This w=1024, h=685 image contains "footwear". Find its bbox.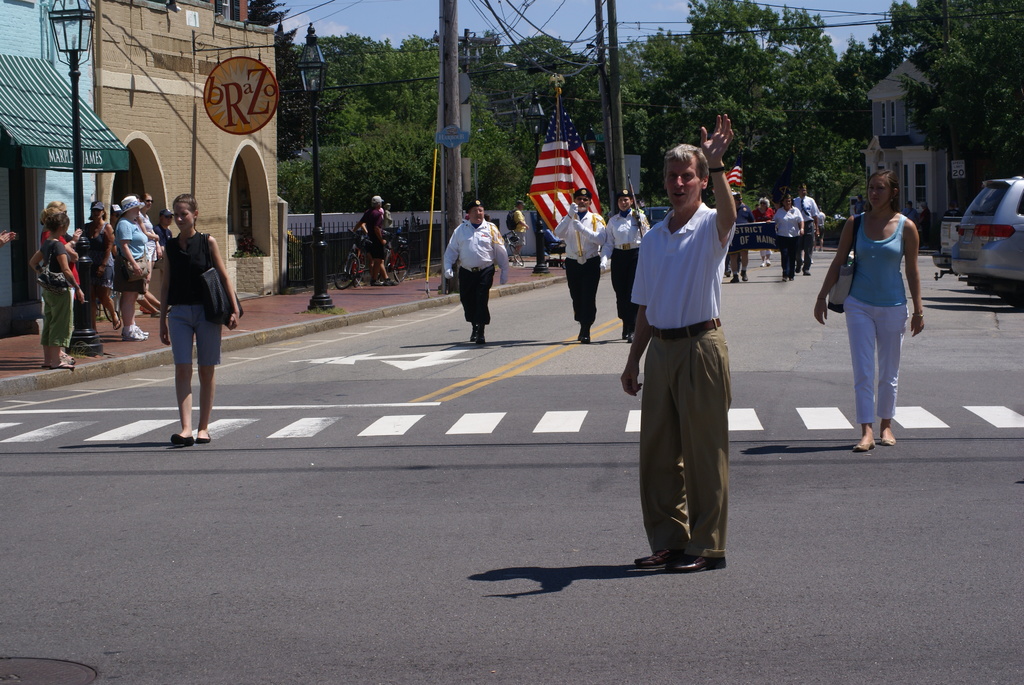
<region>728, 269, 739, 286</region>.
